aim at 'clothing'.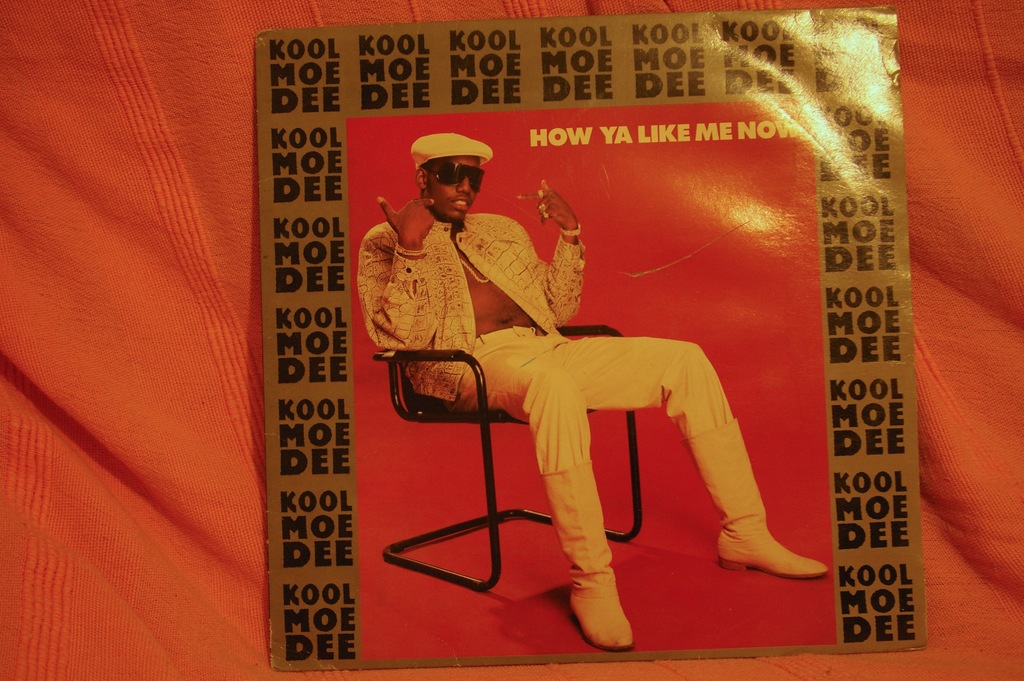
Aimed at l=408, t=217, r=784, b=593.
